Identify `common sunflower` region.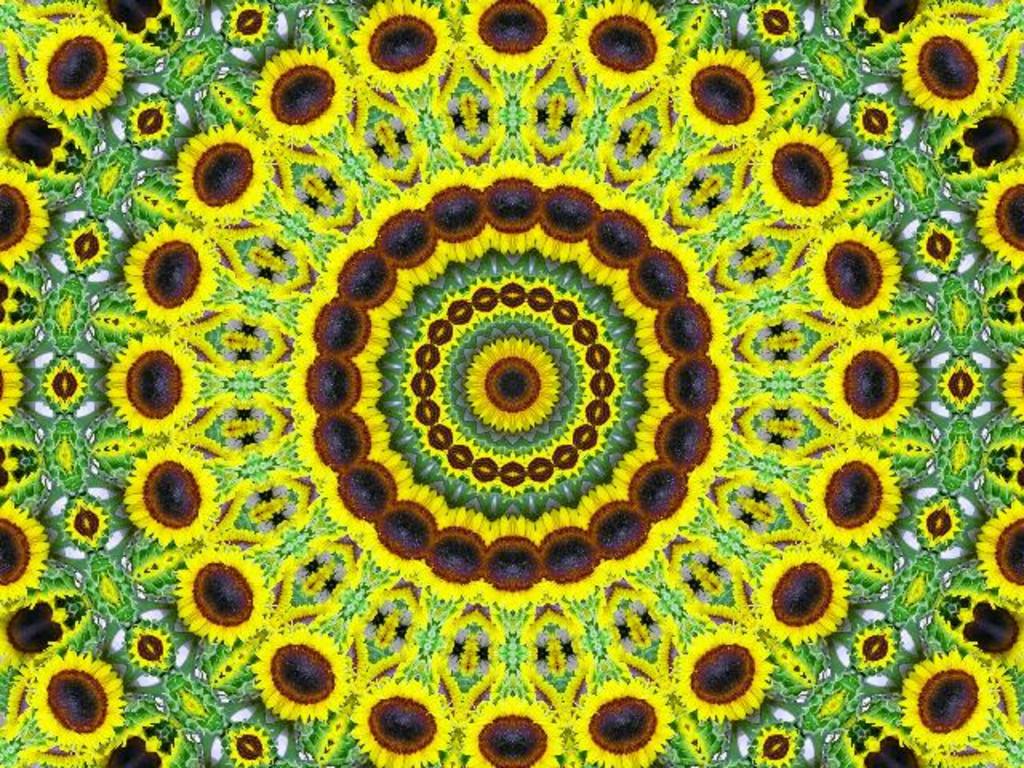
Region: box=[70, 502, 106, 533].
